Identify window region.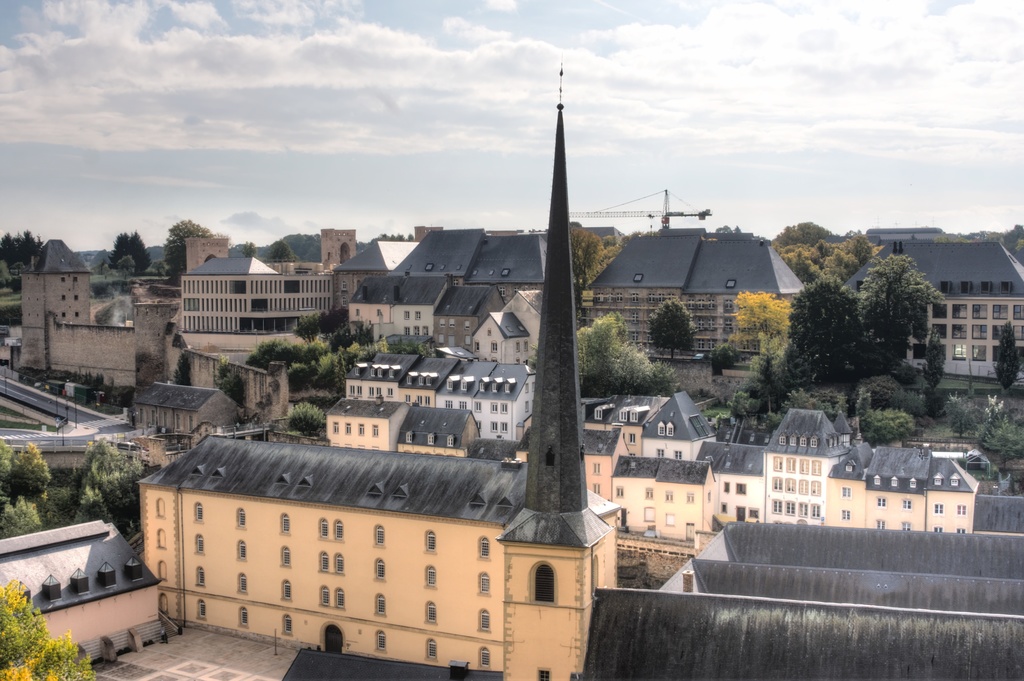
Region: <region>684, 491, 699, 500</region>.
